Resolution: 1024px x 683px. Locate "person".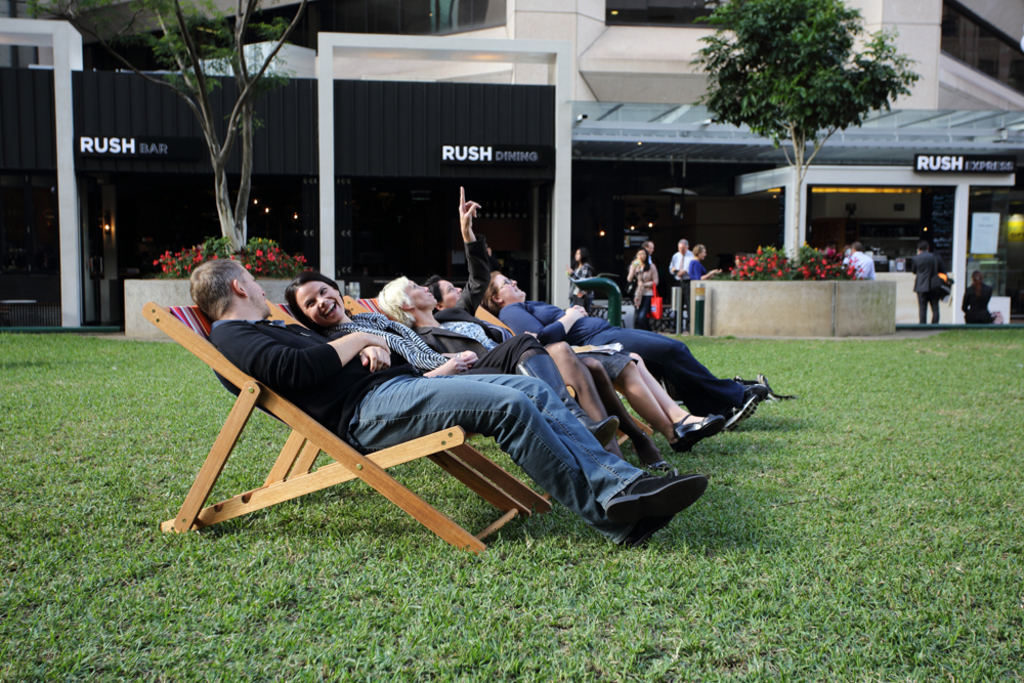
crop(474, 269, 727, 456).
